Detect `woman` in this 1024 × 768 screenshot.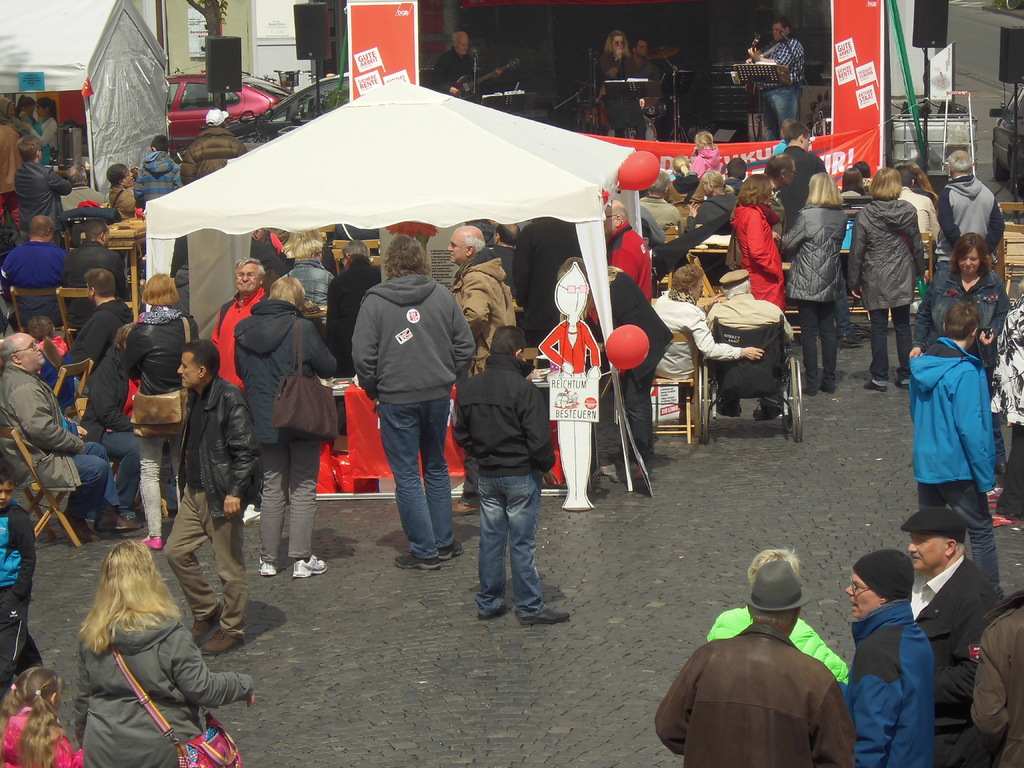
Detection: [909,225,1018,474].
